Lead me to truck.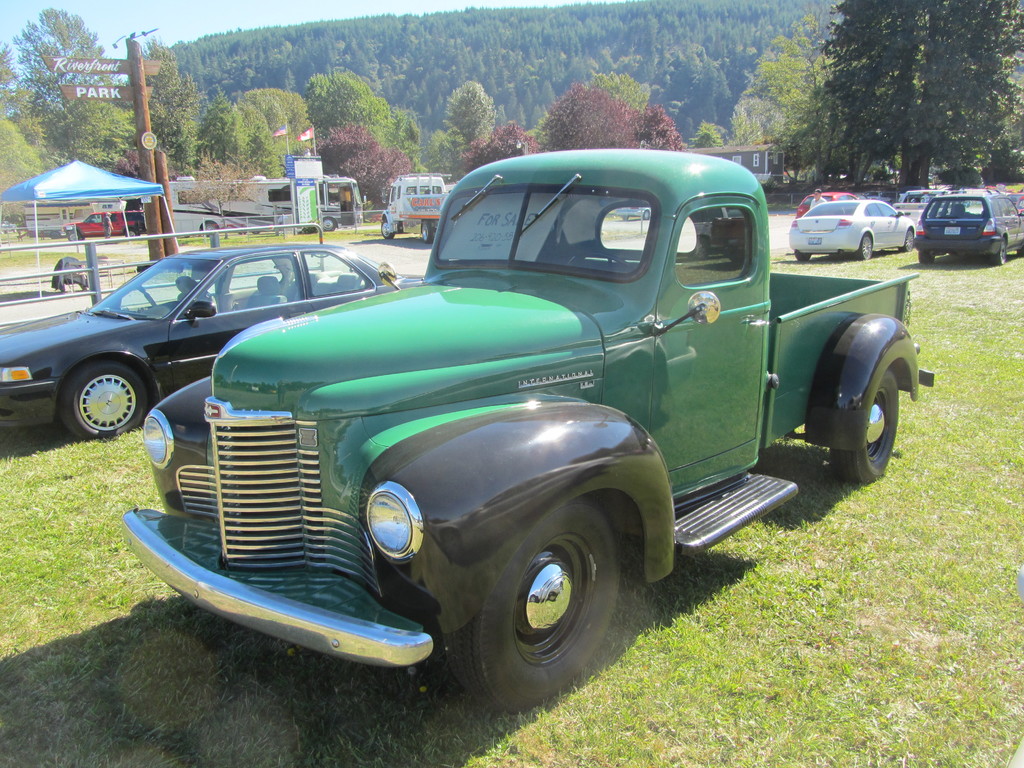
Lead to 893, 189, 951, 223.
